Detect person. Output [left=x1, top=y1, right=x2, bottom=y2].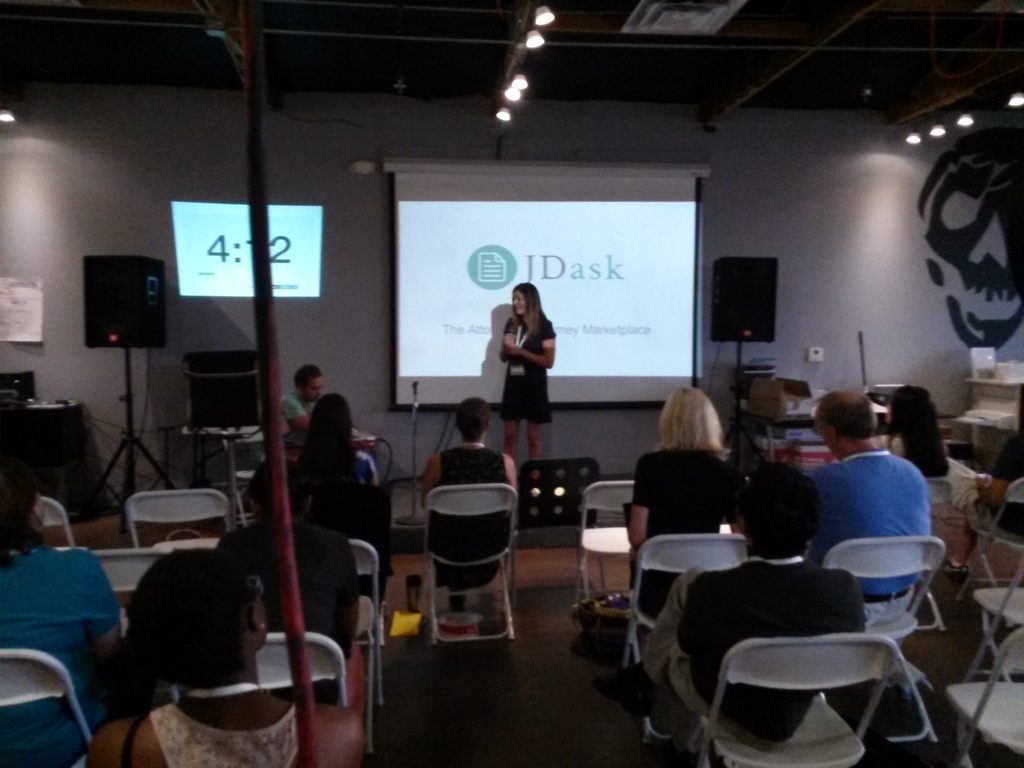
[left=810, top=392, right=929, bottom=628].
